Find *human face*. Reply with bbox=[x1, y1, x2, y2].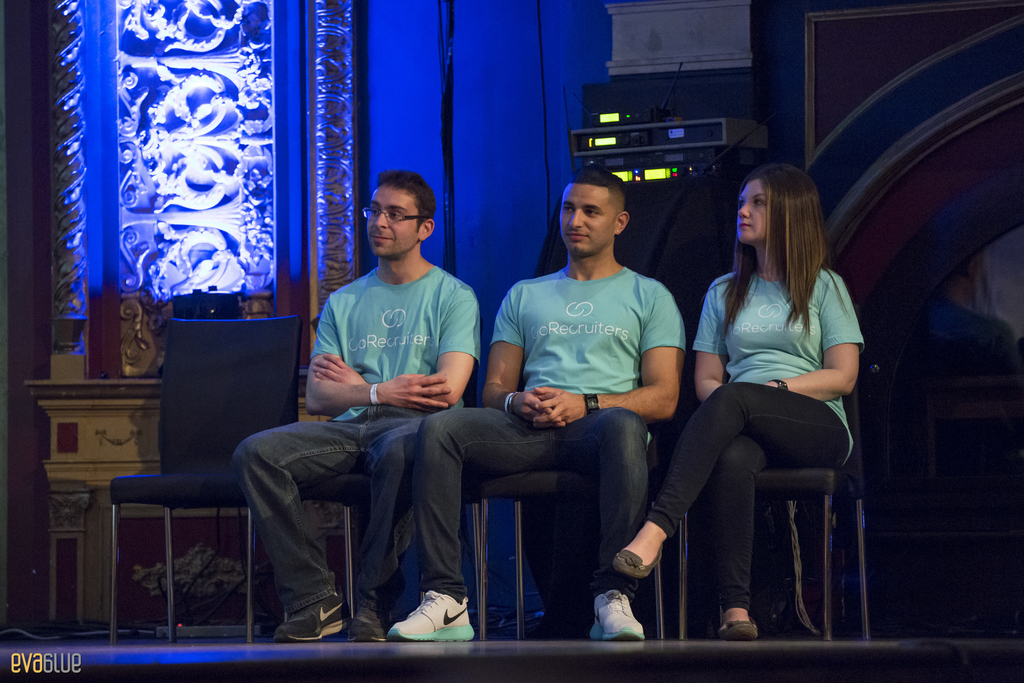
bbox=[733, 178, 765, 241].
